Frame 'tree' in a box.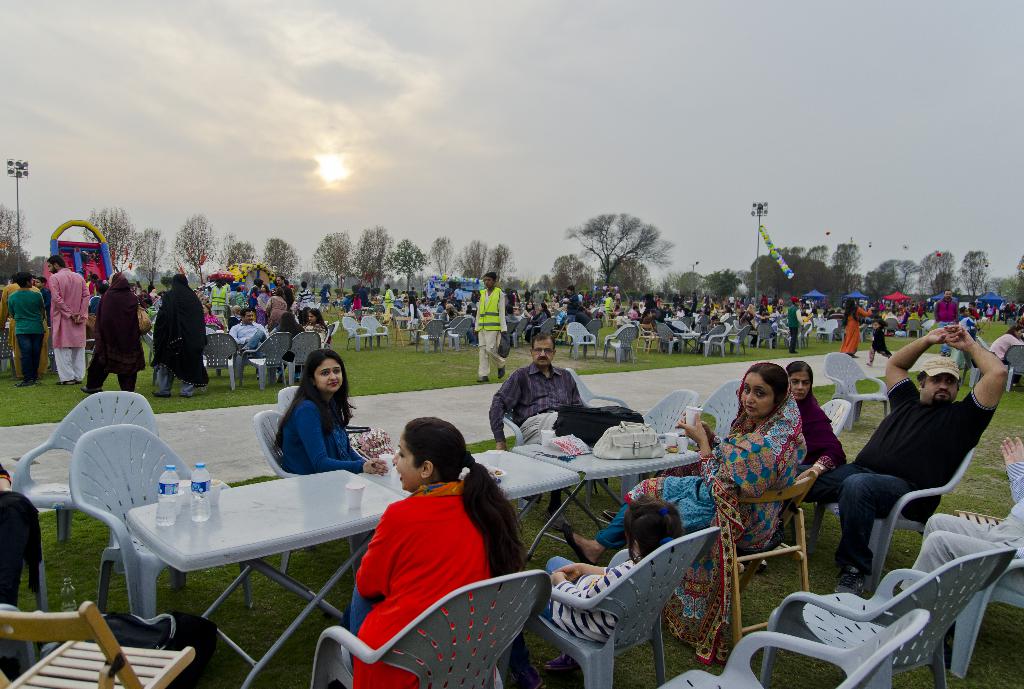
box=[547, 249, 586, 301].
